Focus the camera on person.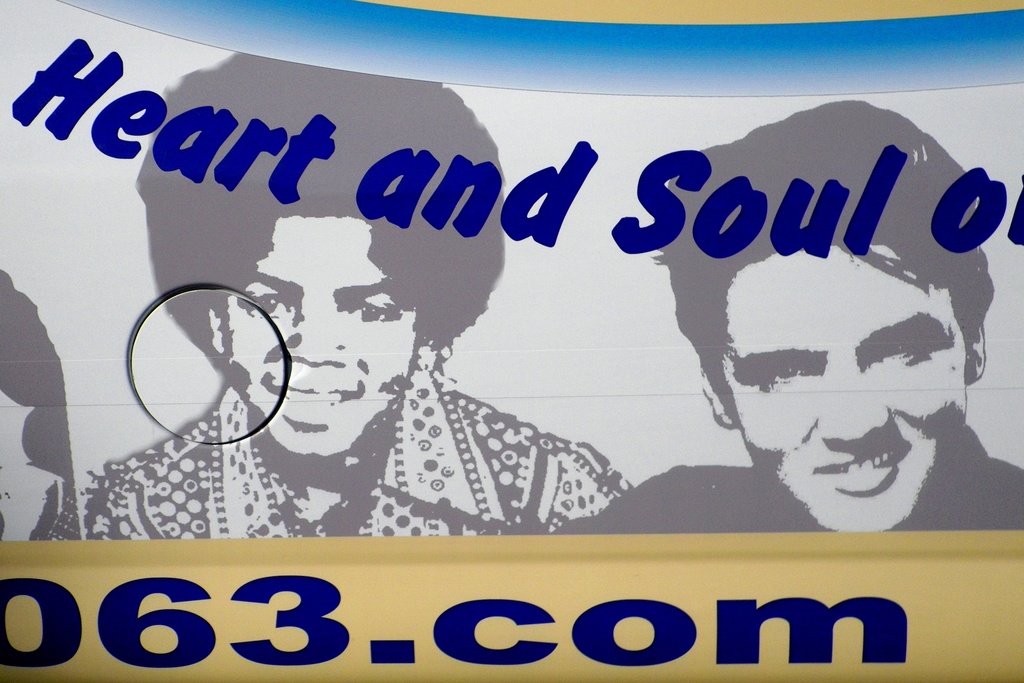
Focus region: [x1=627, y1=173, x2=990, y2=547].
